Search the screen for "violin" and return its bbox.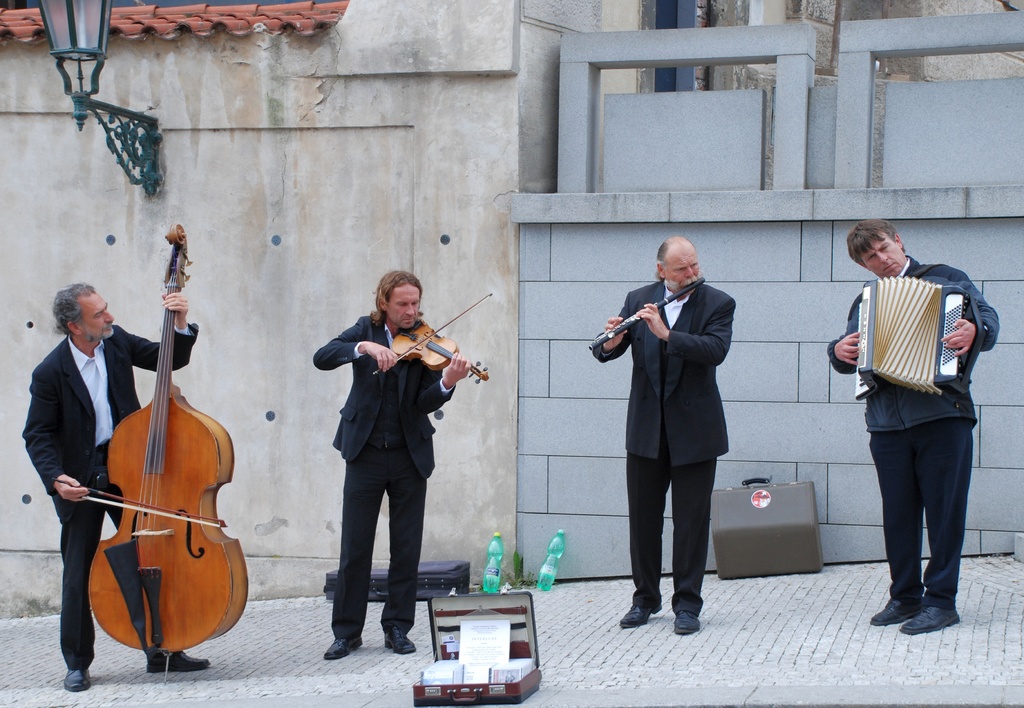
Found: 366/302/467/392.
